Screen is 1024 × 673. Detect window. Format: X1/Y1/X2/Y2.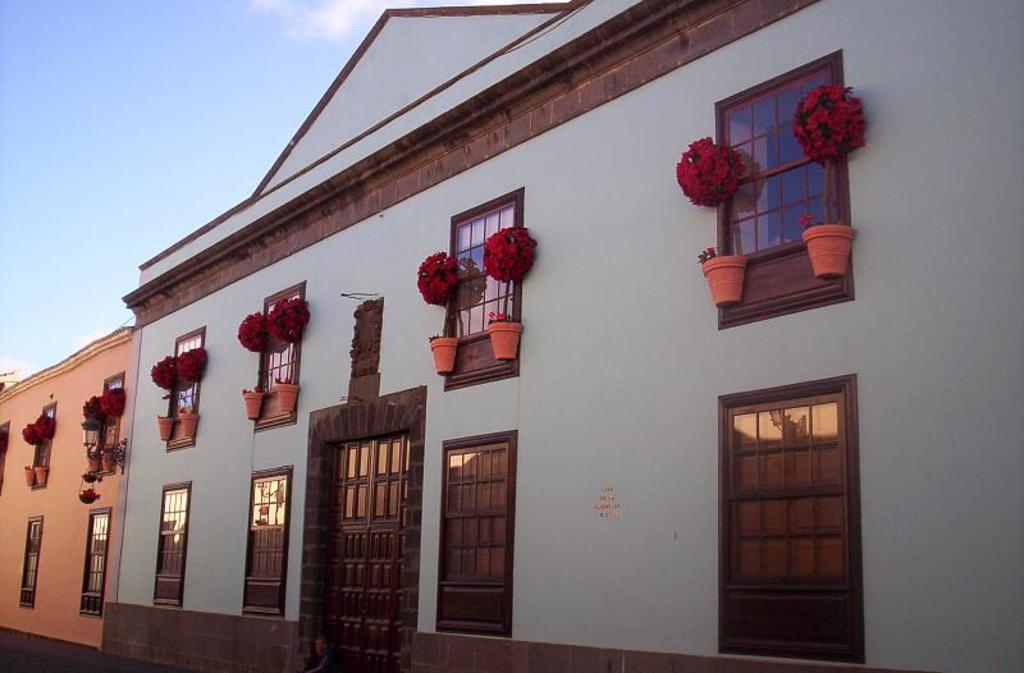
148/477/192/608.
